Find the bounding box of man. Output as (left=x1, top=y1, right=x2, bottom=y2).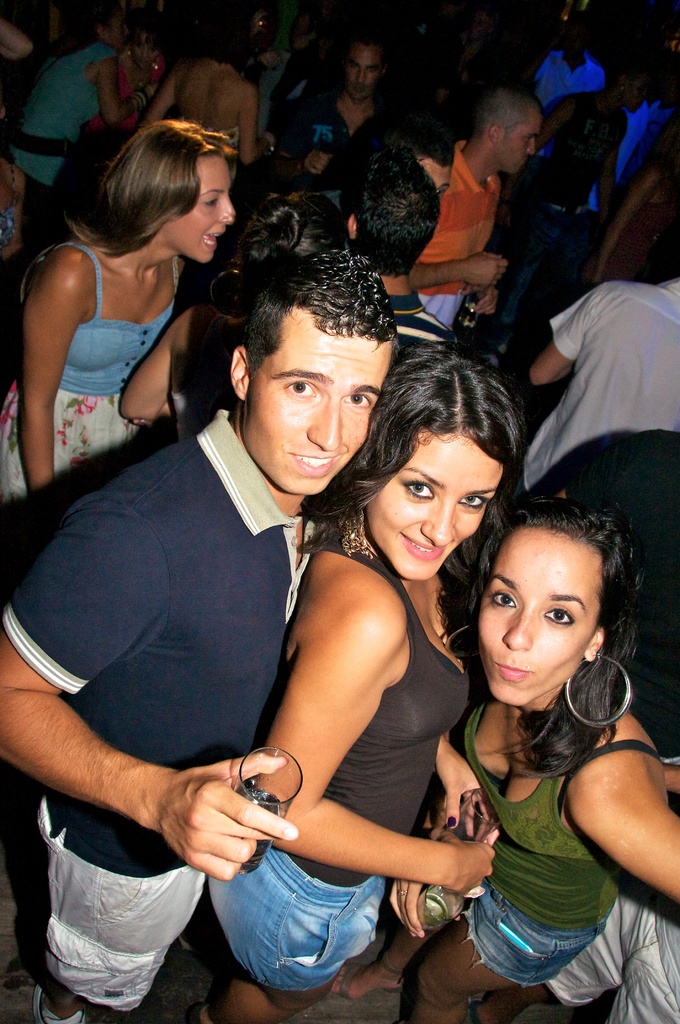
(left=0, top=240, right=401, bottom=1023).
